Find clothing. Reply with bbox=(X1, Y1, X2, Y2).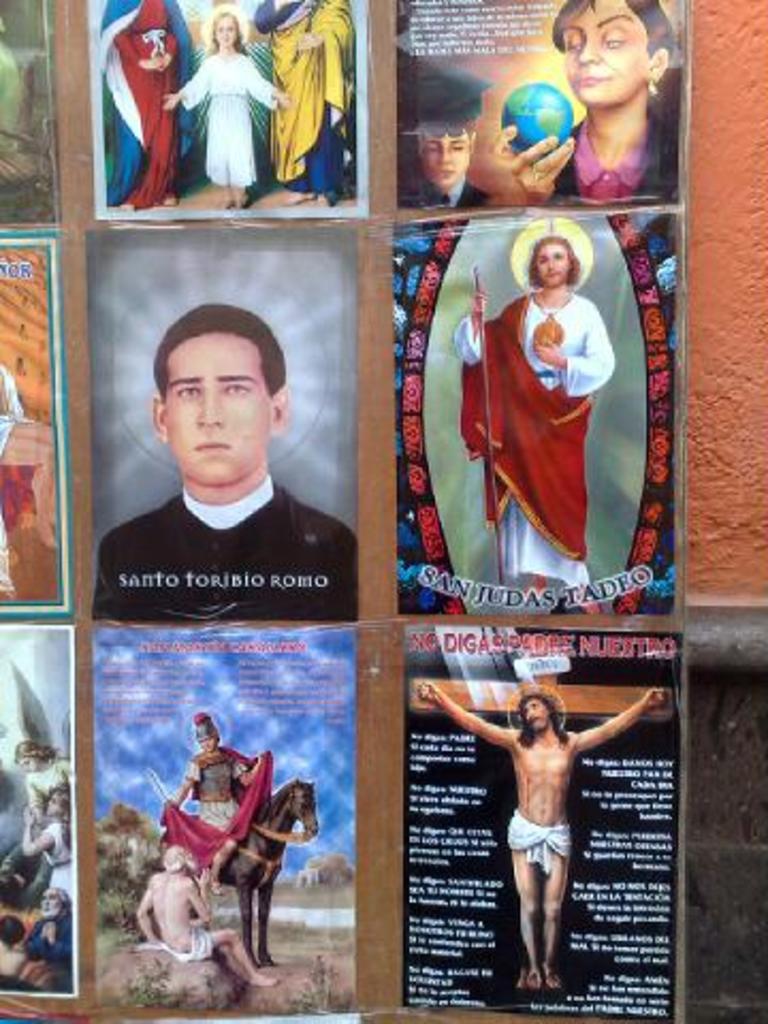
bbox=(469, 245, 631, 567).
